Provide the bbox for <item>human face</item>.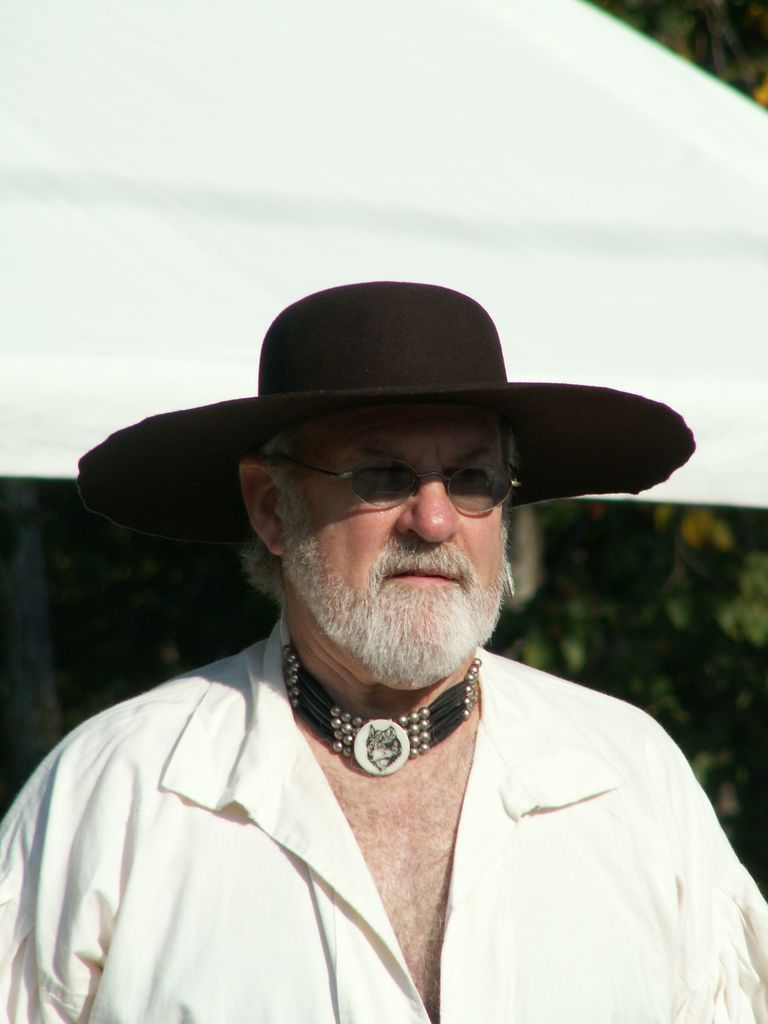
x1=282, y1=399, x2=515, y2=689.
